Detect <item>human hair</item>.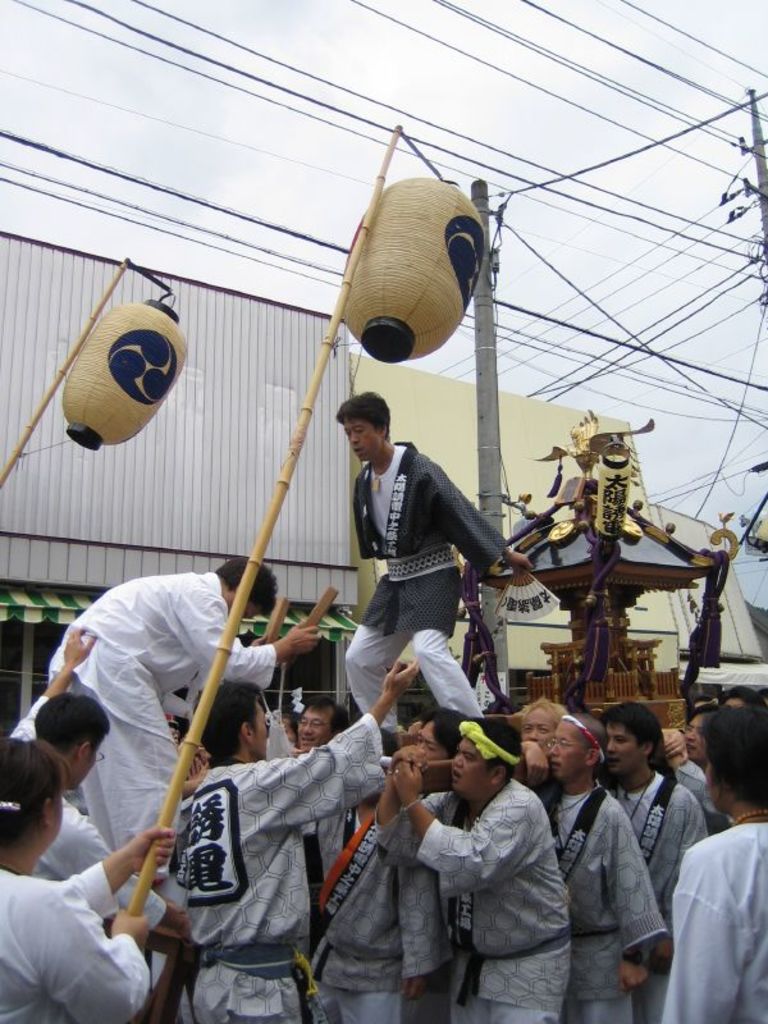
Detected at <bbox>215, 558, 279, 618</bbox>.
